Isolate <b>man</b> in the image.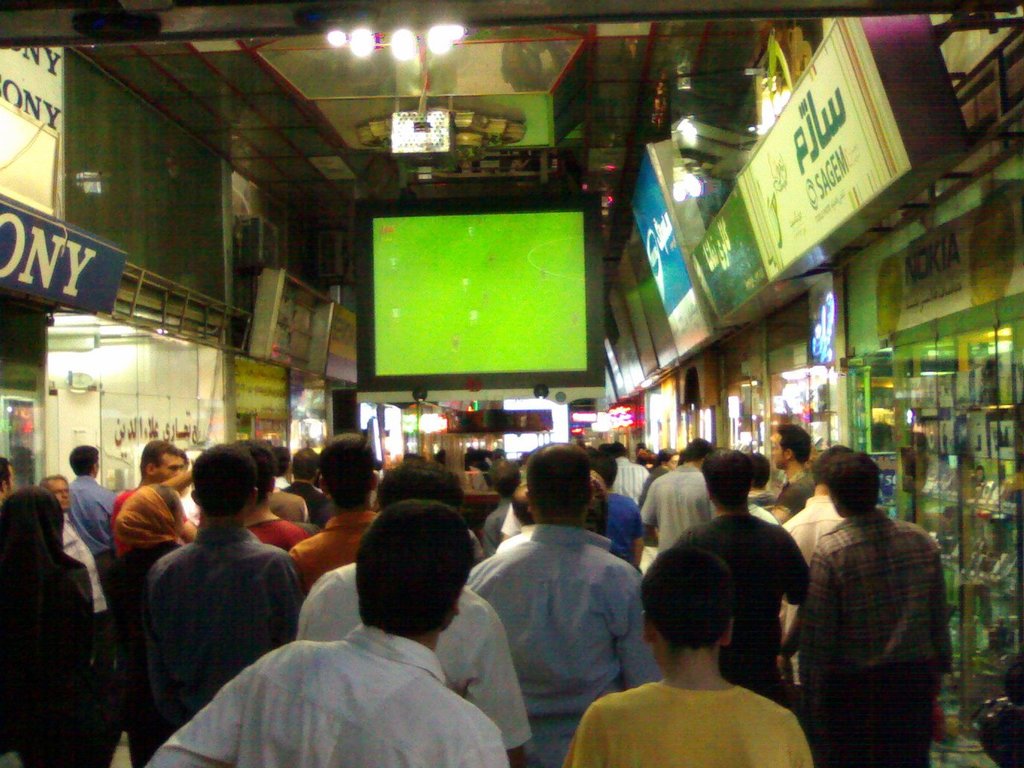
Isolated region: {"left": 772, "top": 430, "right": 810, "bottom": 516}.
